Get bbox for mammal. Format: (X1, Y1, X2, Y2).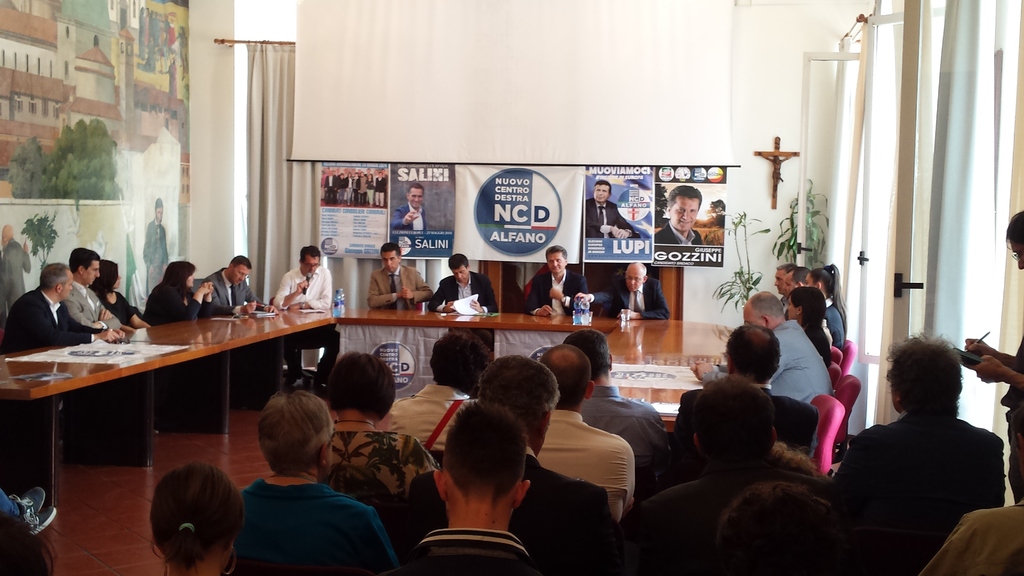
(961, 211, 1023, 506).
